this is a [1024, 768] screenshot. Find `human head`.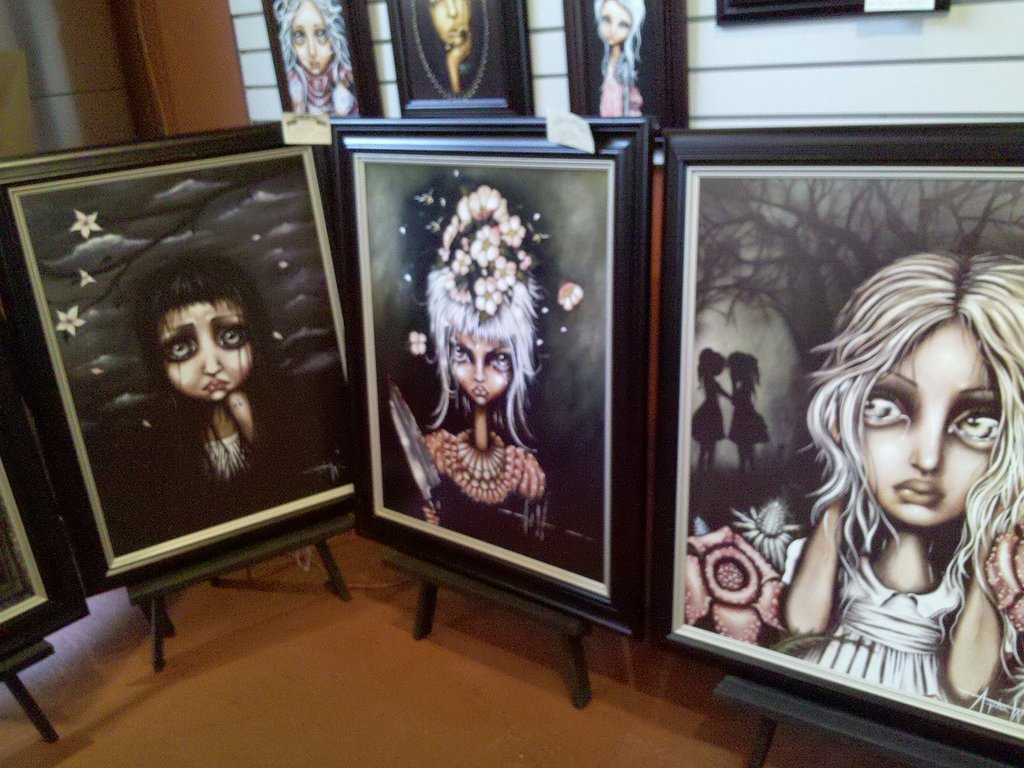
Bounding box: 430 0 478 40.
